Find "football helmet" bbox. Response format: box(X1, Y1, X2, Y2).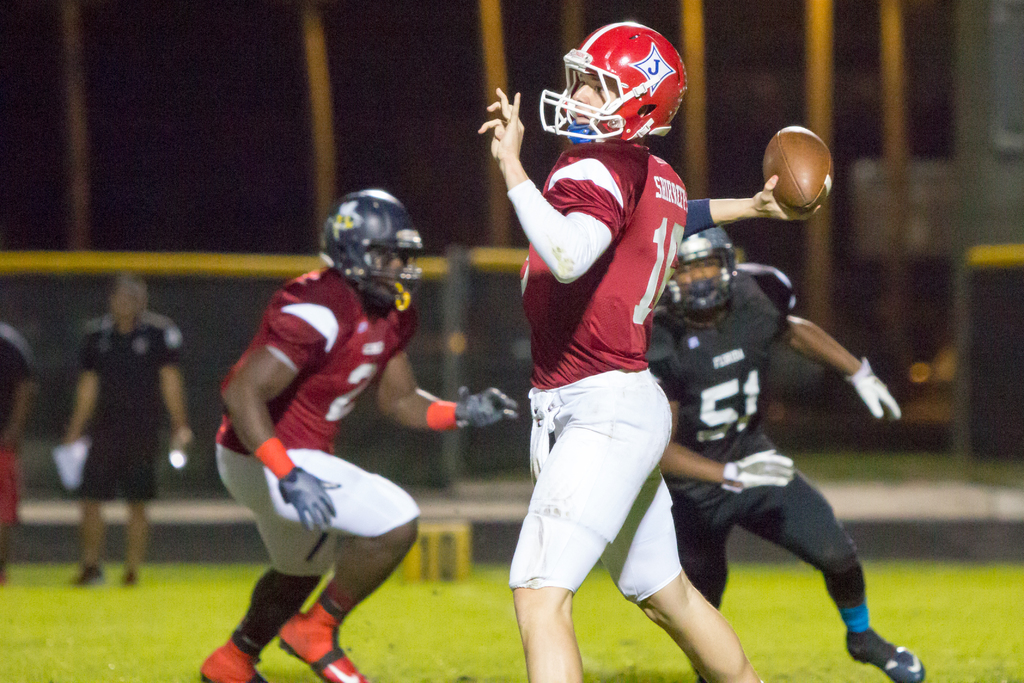
box(541, 19, 689, 133).
